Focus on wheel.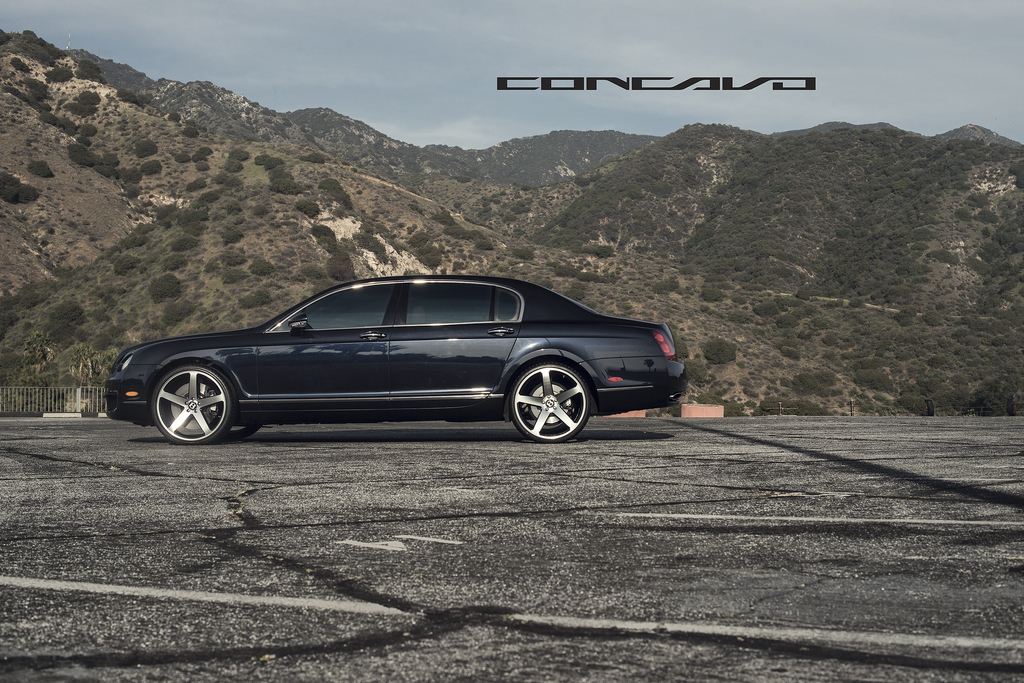
Focused at BBox(147, 364, 234, 443).
